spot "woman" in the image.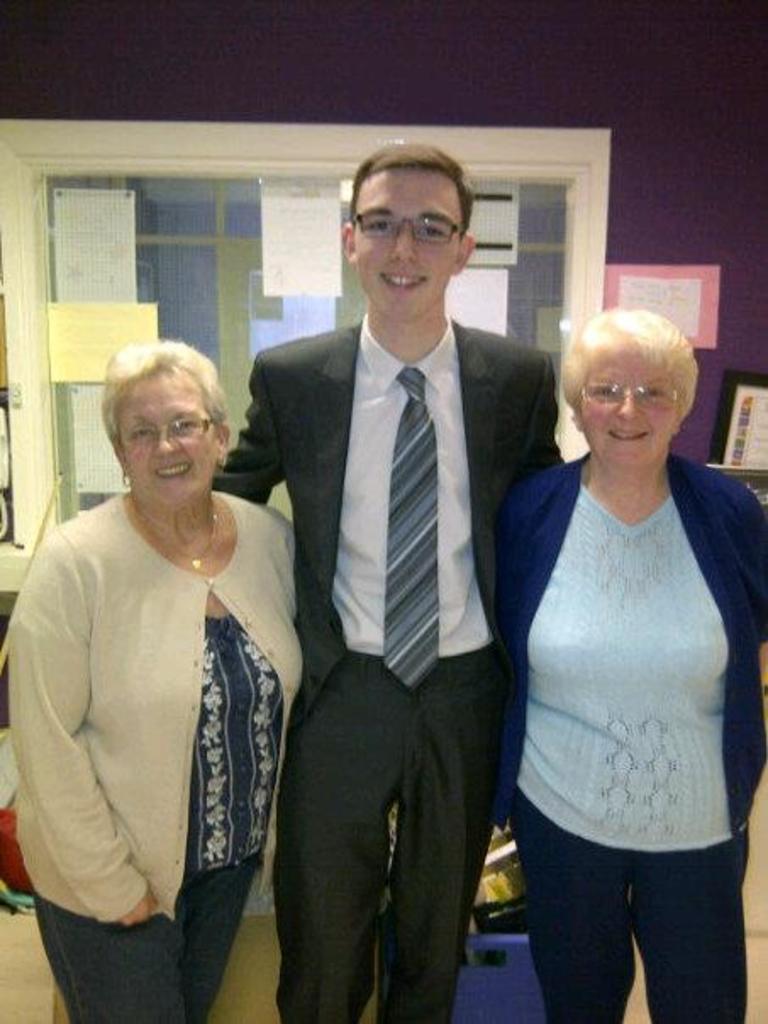
"woman" found at [left=493, top=312, right=766, bottom=1022].
